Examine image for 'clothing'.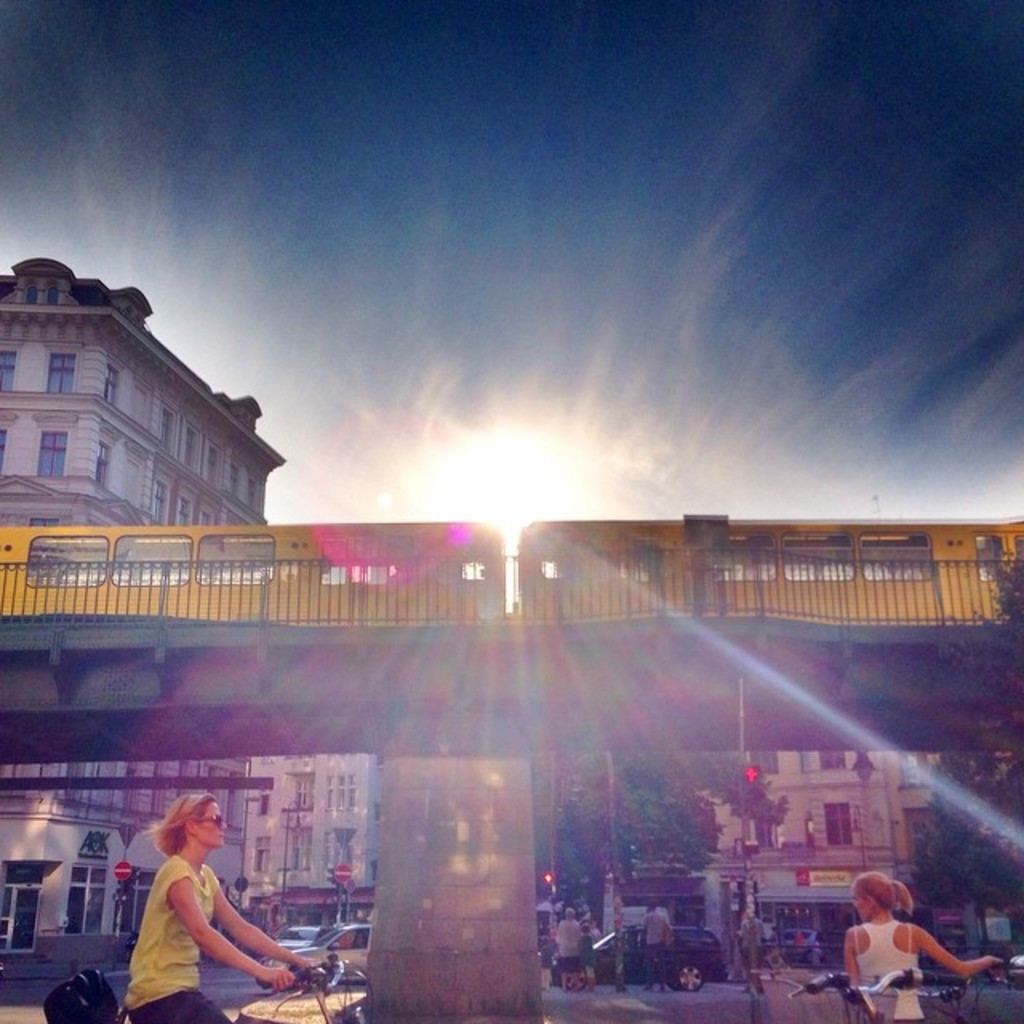
Examination result: {"left": 555, "top": 917, "right": 581, "bottom": 974}.
